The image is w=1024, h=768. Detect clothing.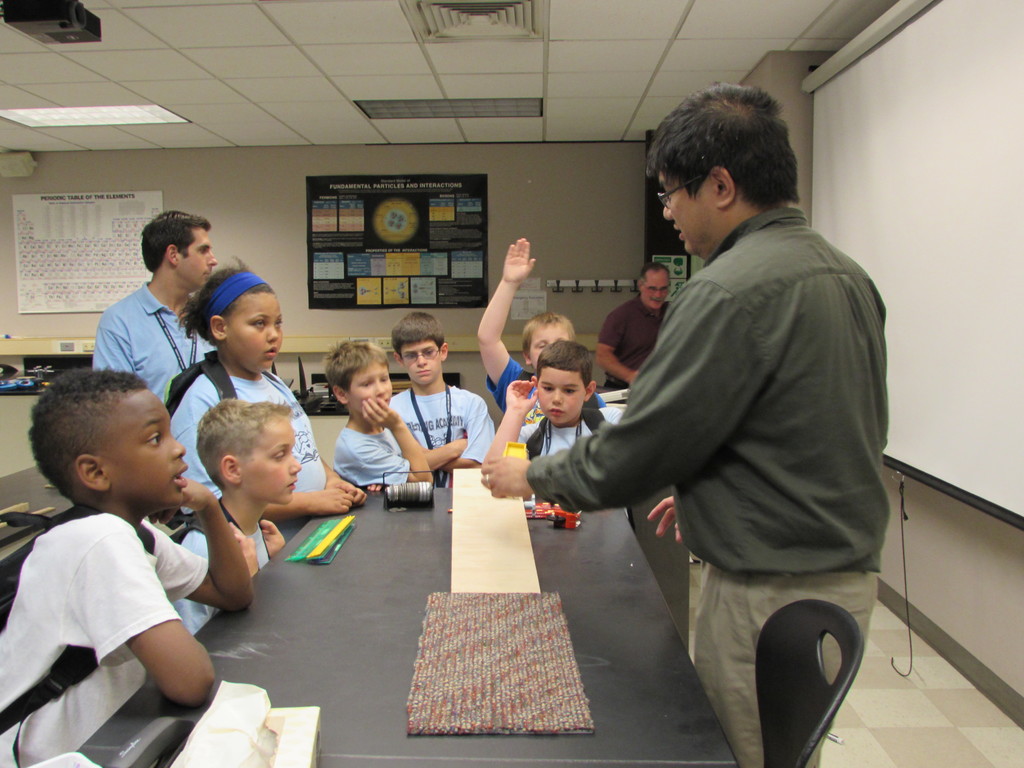
Detection: bbox=[167, 369, 327, 543].
